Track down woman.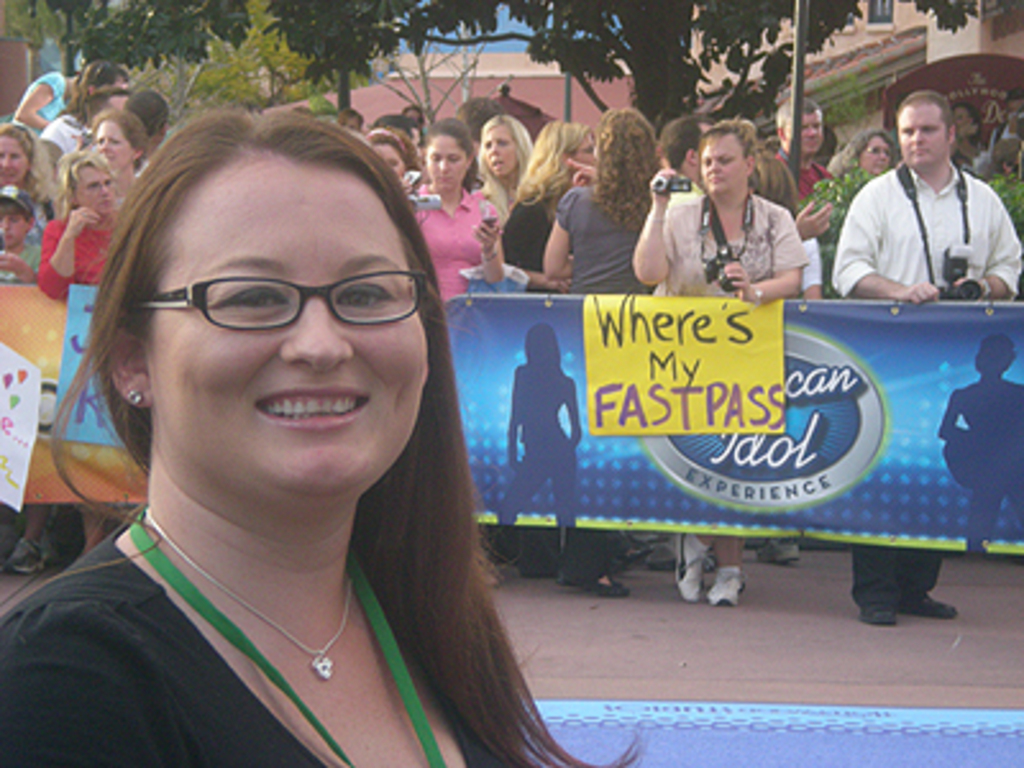
Tracked to x1=497 y1=120 x2=596 y2=297.
